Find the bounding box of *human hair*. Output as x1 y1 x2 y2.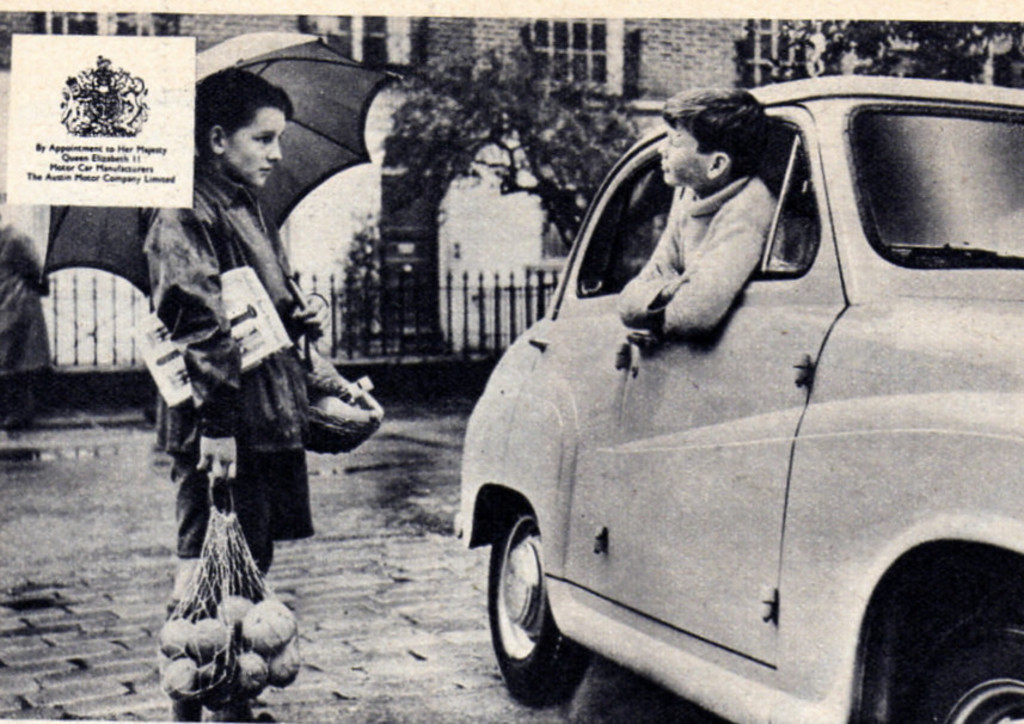
191 80 286 161.
